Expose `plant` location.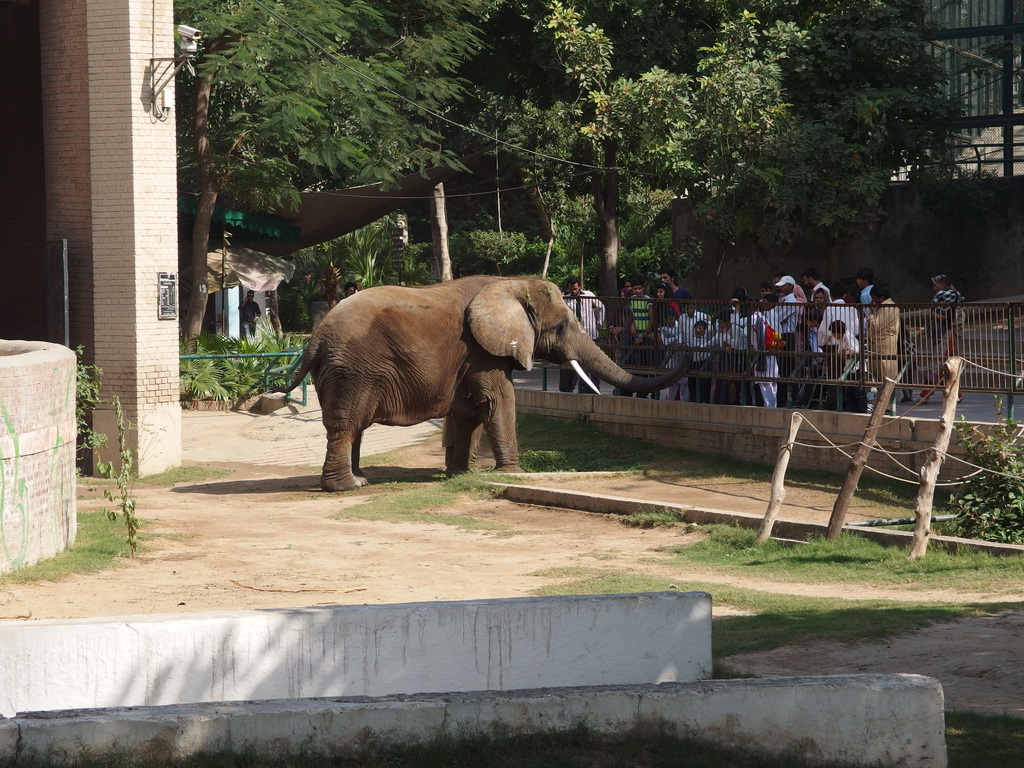
Exposed at (75,336,138,557).
